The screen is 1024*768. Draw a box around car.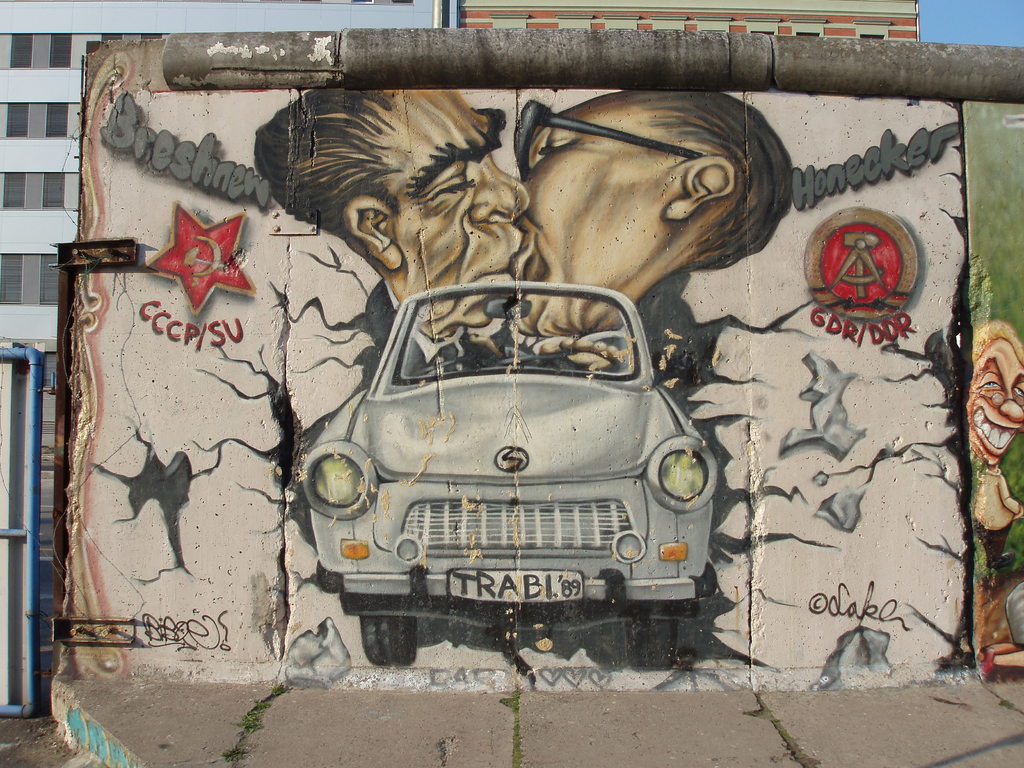
303 279 717 669.
